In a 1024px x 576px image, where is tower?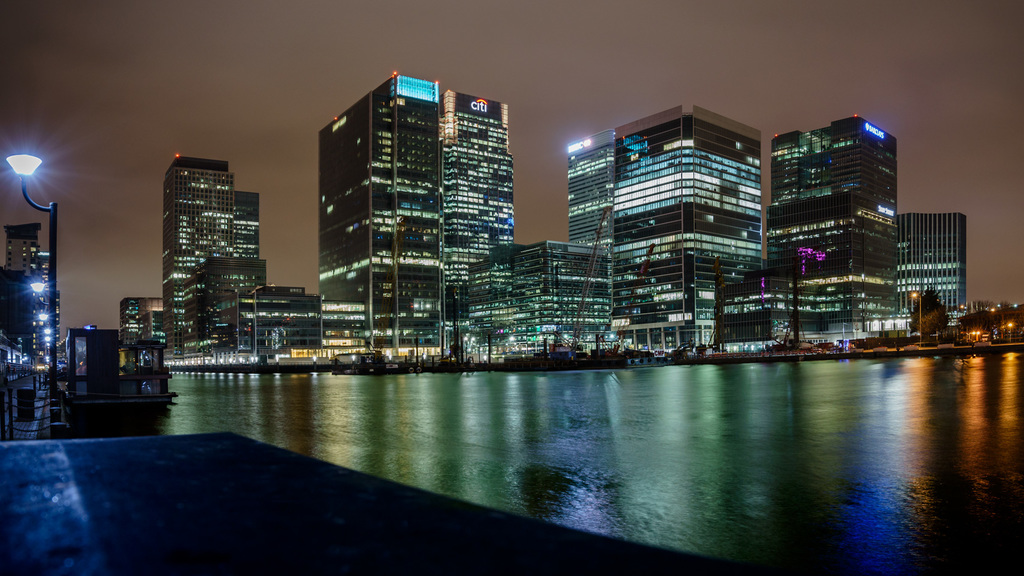
pyautogui.locateOnScreen(765, 115, 895, 346).
